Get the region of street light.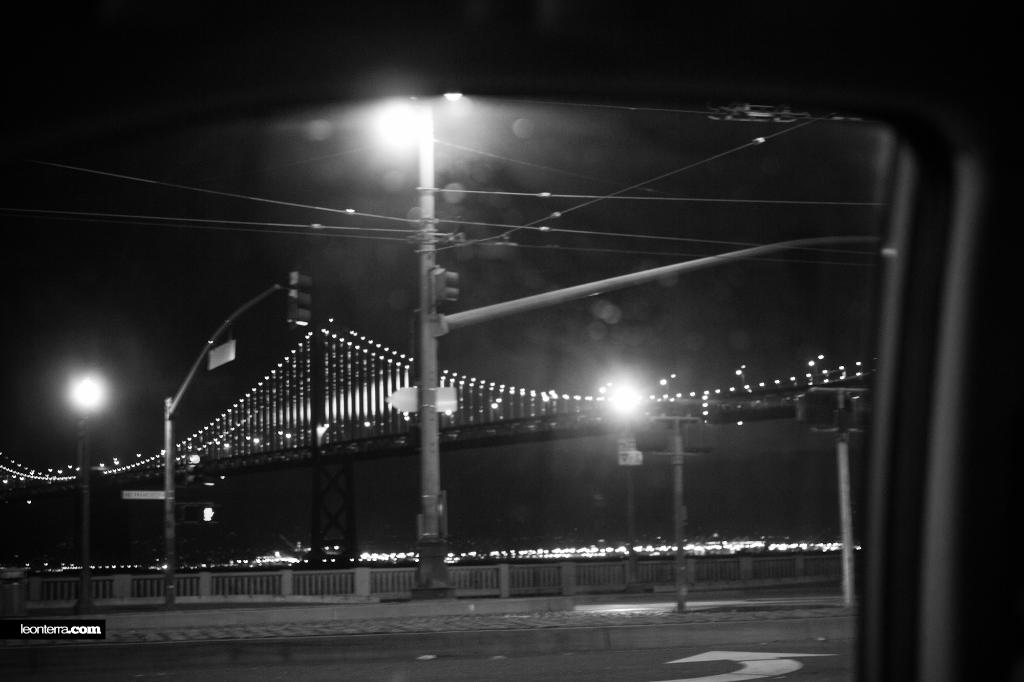
[x1=660, y1=377, x2=666, y2=399].
